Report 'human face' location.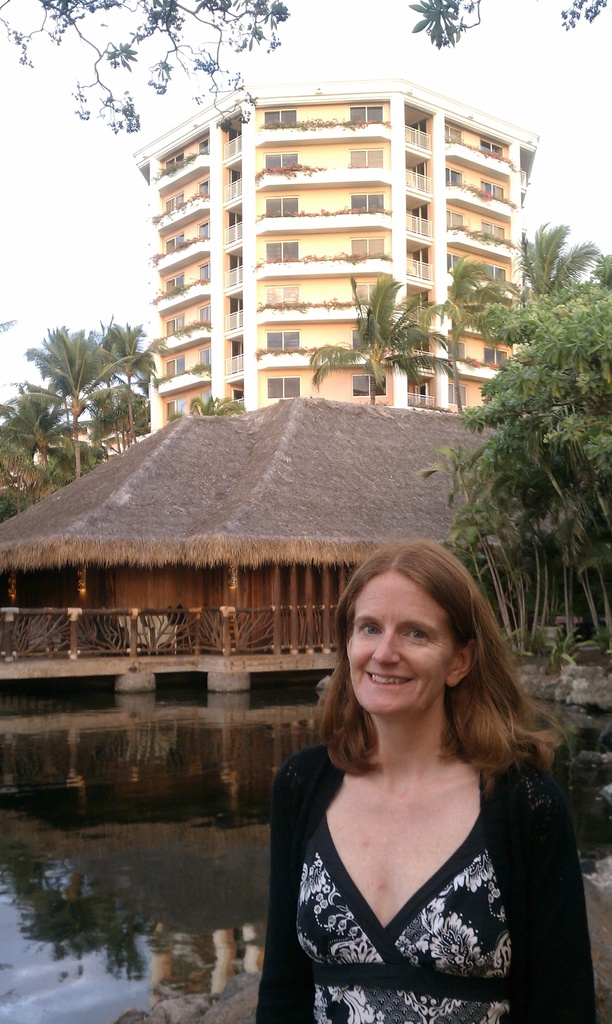
Report: BBox(351, 567, 453, 714).
